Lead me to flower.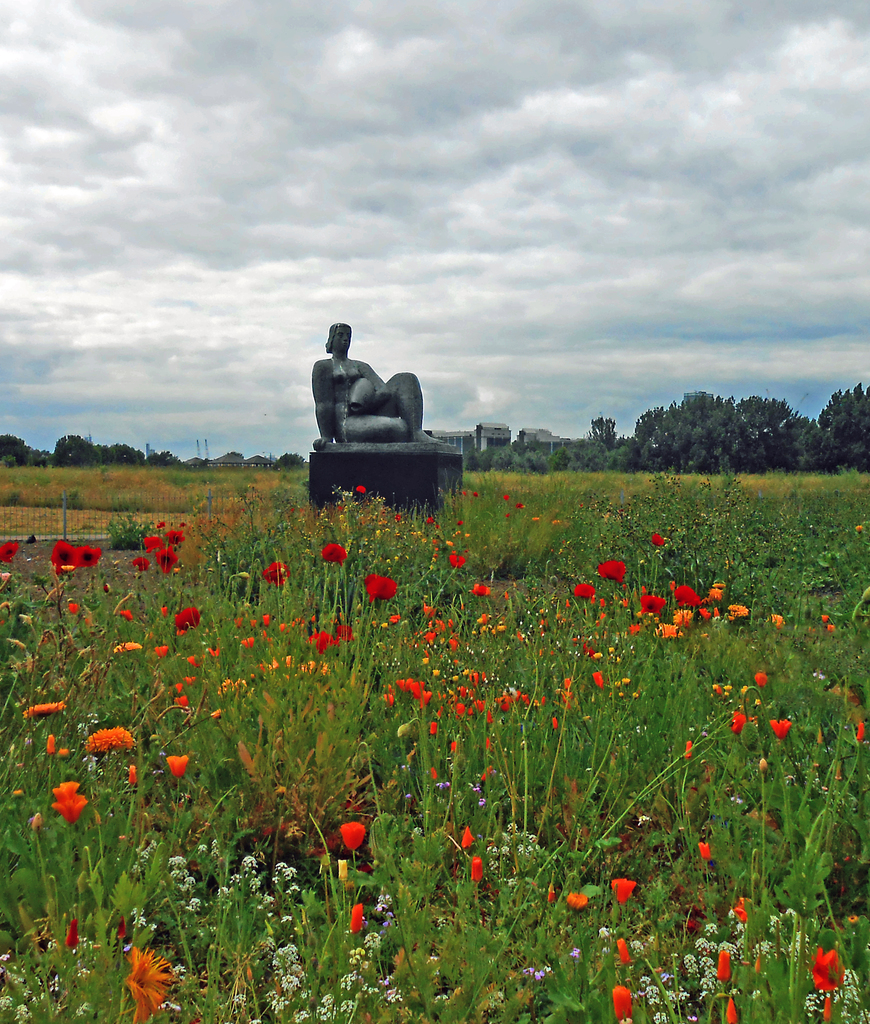
Lead to bbox=(337, 821, 367, 847).
